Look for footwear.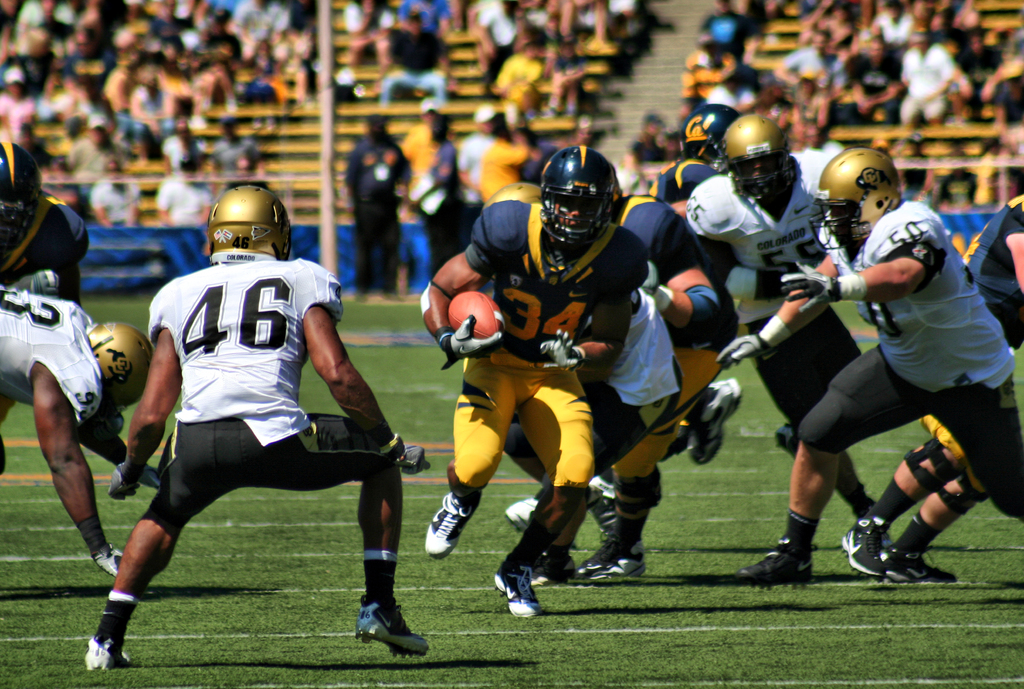
Found: left=876, top=533, right=913, bottom=585.
